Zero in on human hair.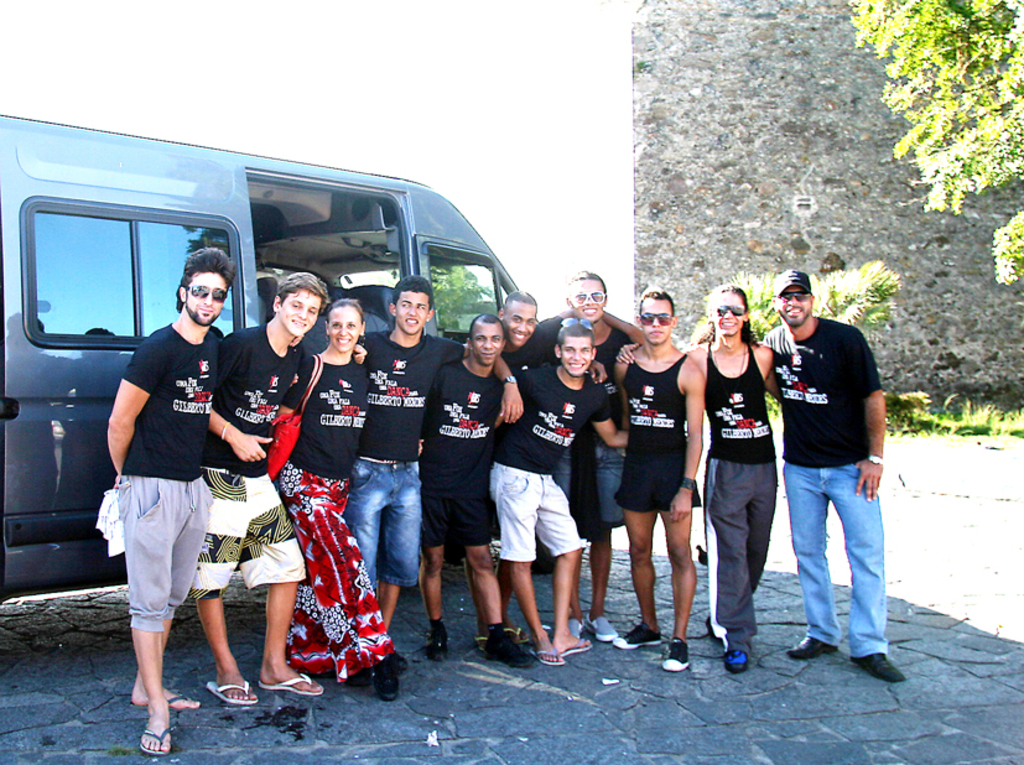
Zeroed in: select_region(326, 298, 367, 324).
